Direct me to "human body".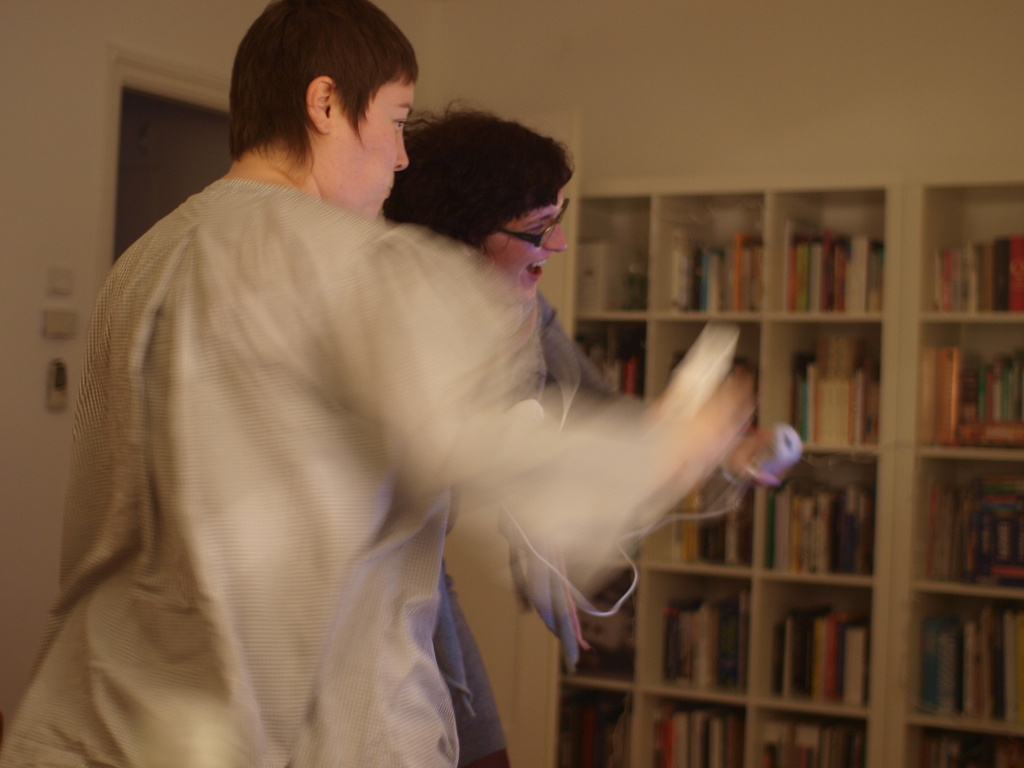
Direction: [left=0, top=0, right=751, bottom=767].
